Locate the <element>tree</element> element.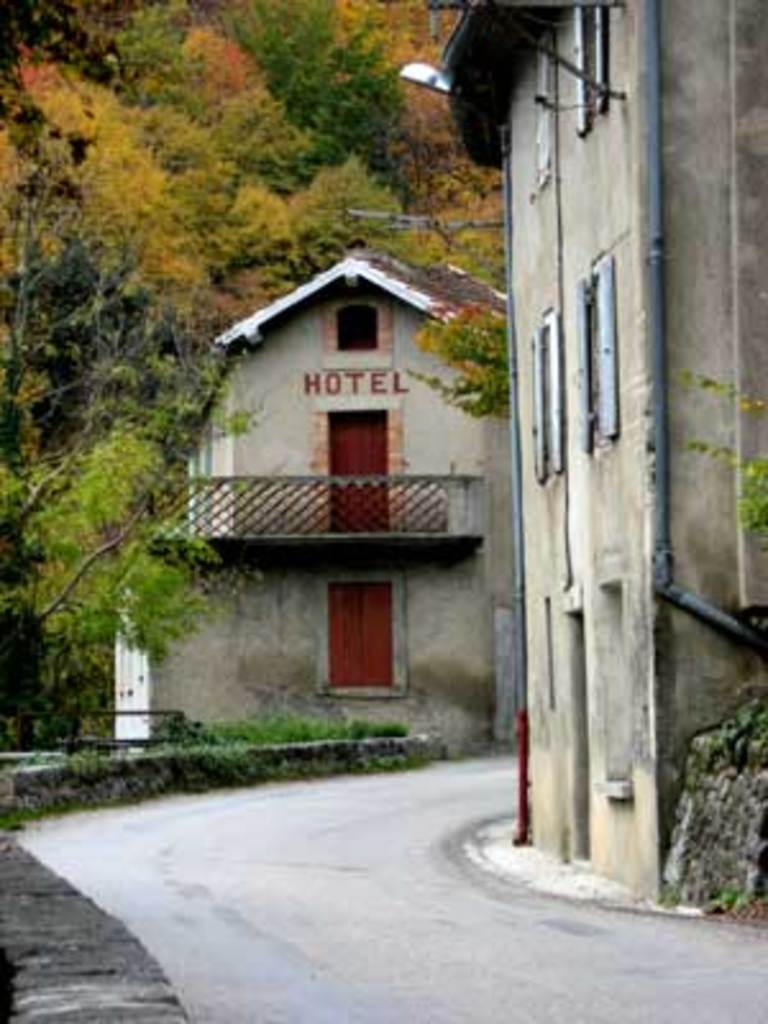
Element bbox: (655,361,765,545).
